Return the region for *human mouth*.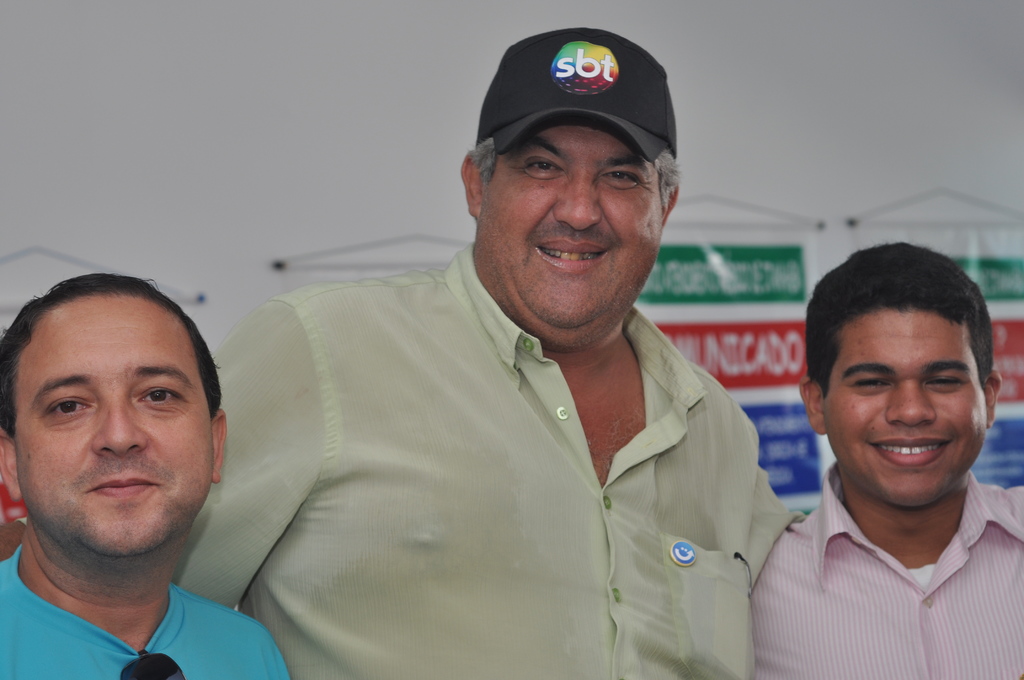
[870,435,956,478].
